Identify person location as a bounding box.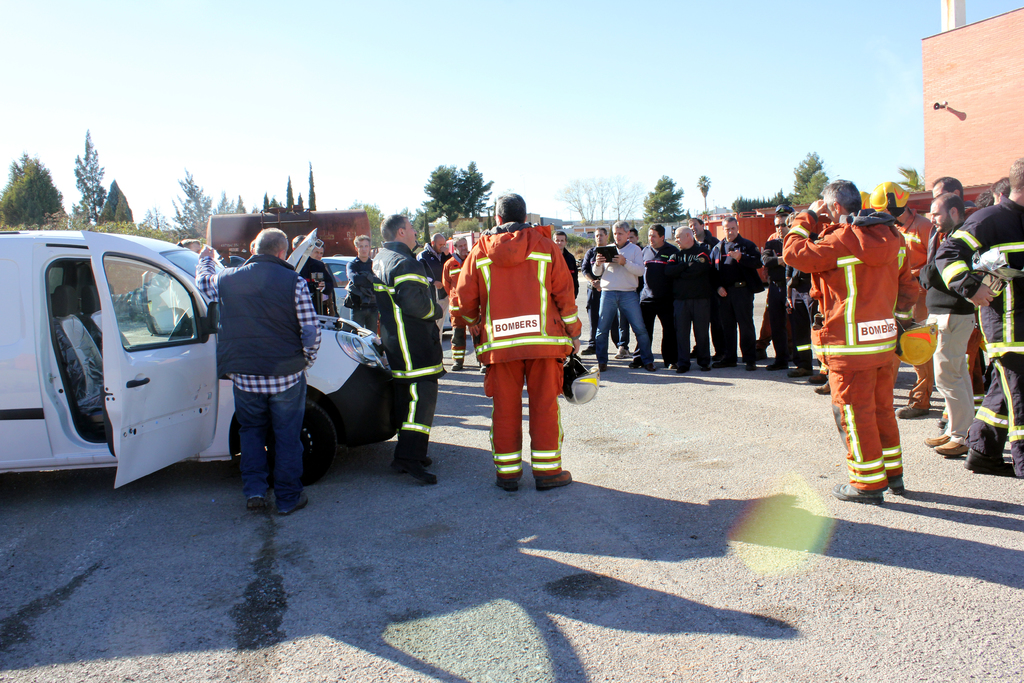
301 235 340 317.
